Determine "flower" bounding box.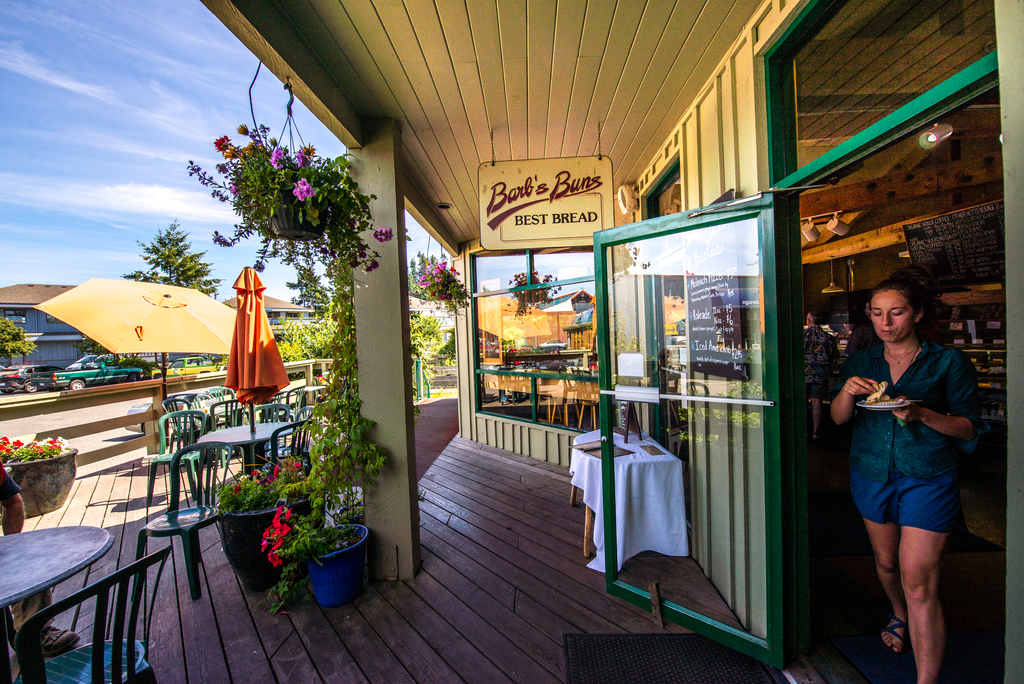
Determined: [left=229, top=175, right=243, bottom=195].
